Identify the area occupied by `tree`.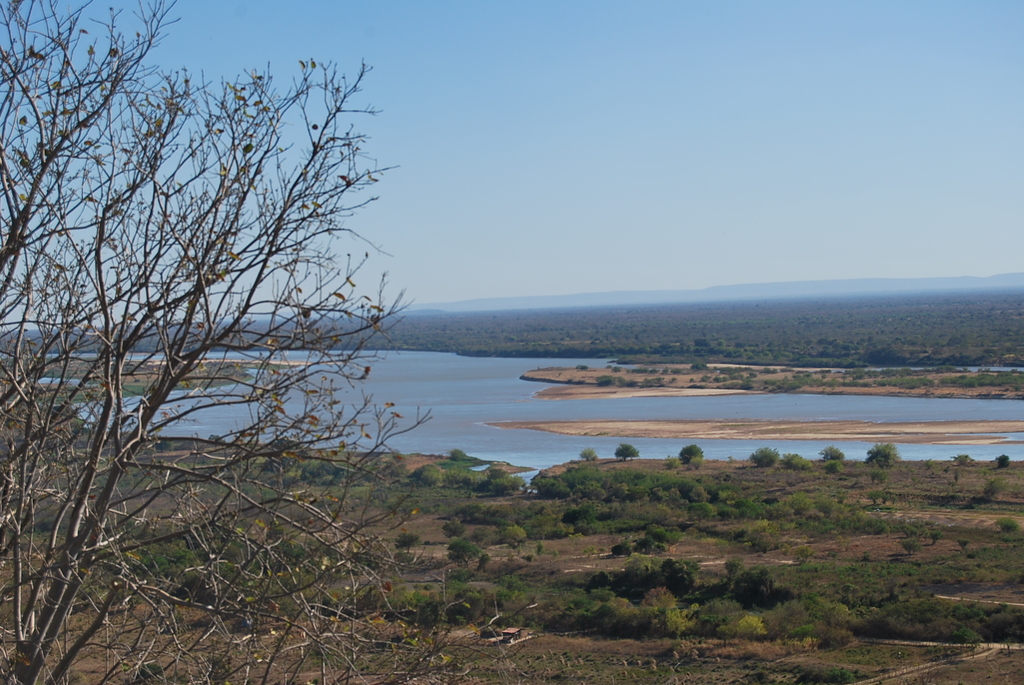
Area: 735 612 775 641.
